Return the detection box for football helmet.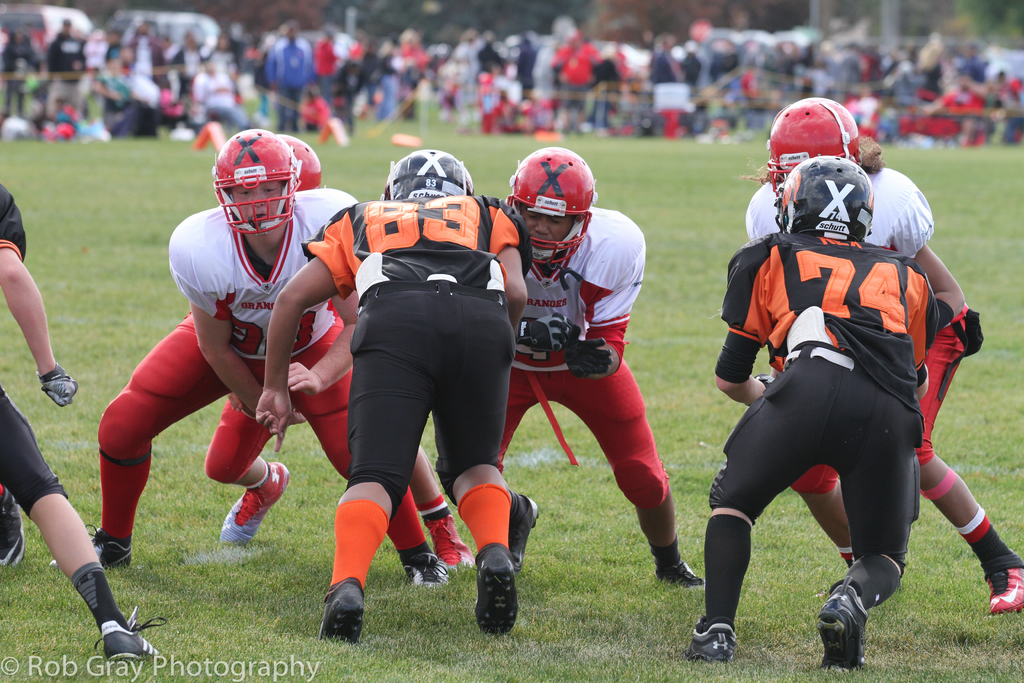
pyautogui.locateOnScreen(382, 147, 488, 211).
